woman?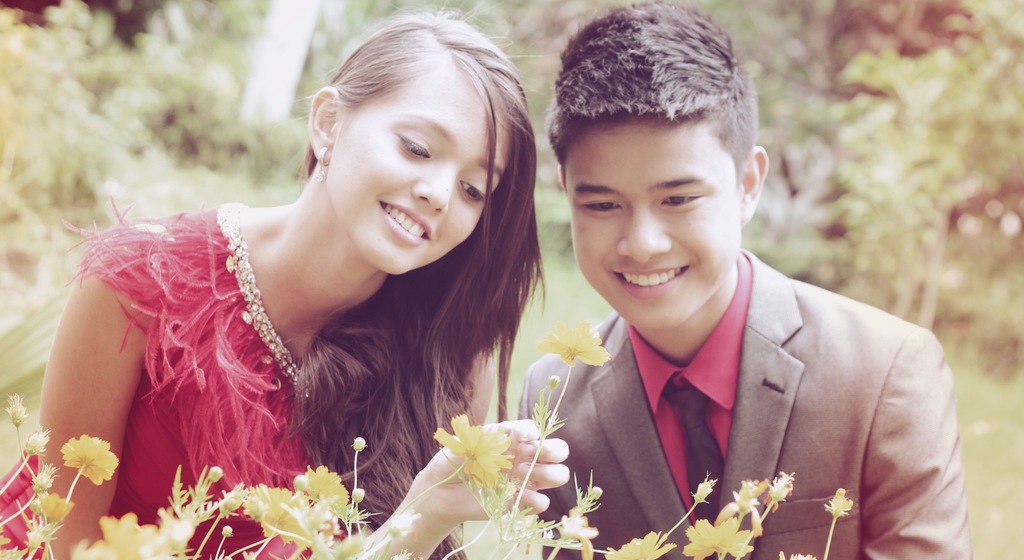
pyautogui.locateOnScreen(35, 12, 560, 556)
